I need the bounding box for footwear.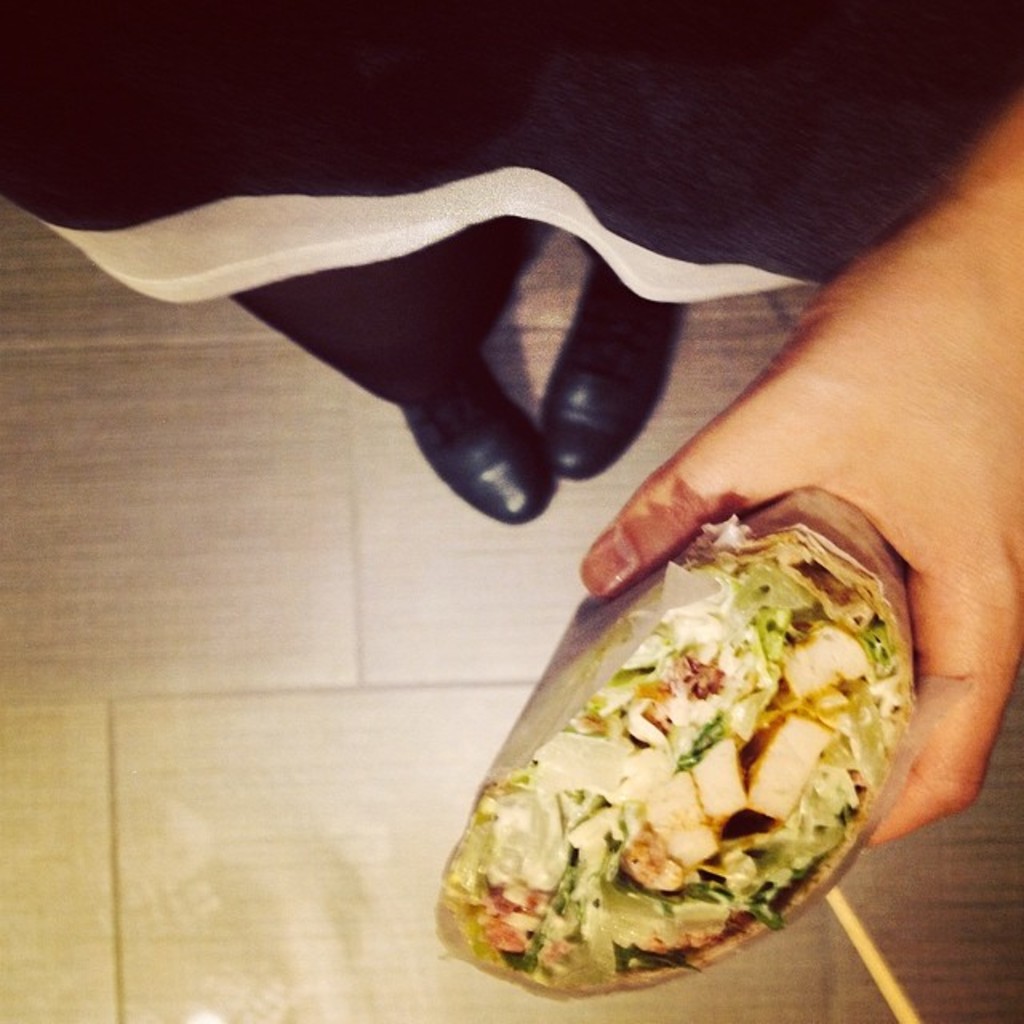
Here it is: bbox(539, 214, 699, 482).
